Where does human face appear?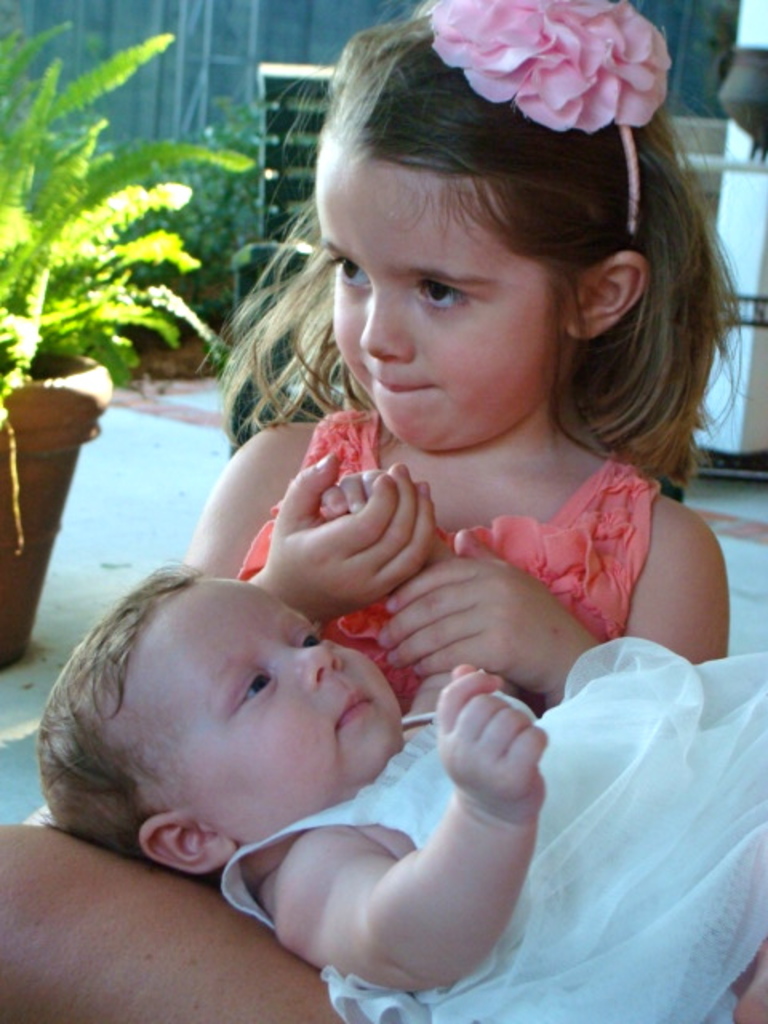
Appears at box=[118, 573, 397, 866].
